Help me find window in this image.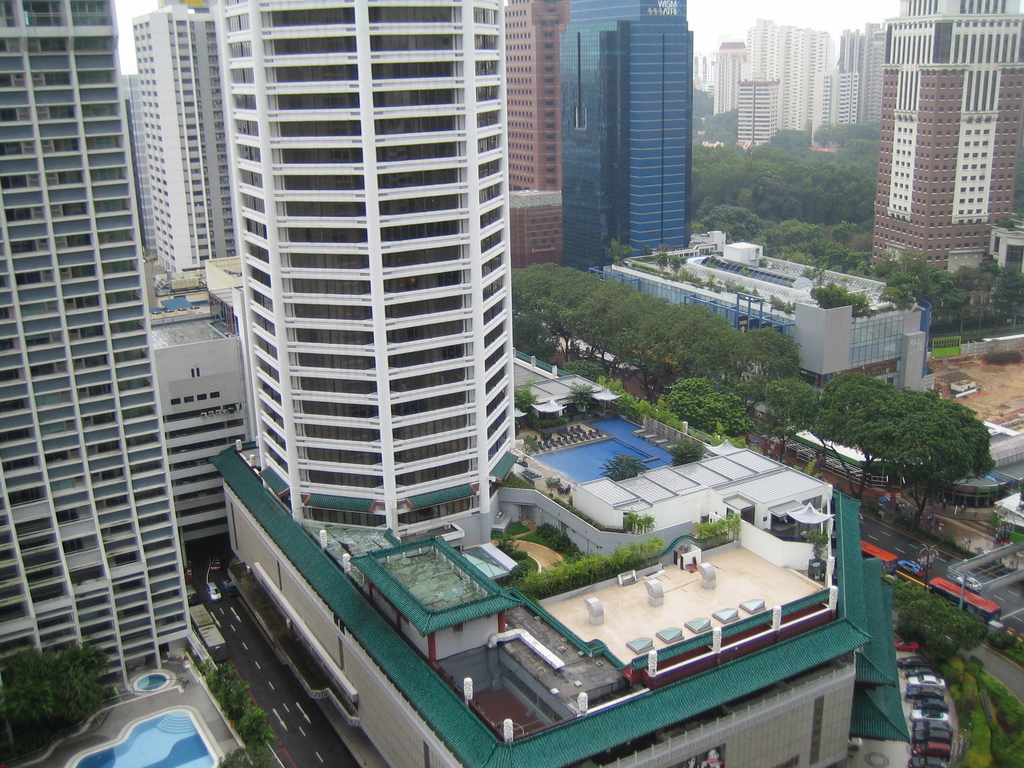
Found it: 179,516,227,536.
